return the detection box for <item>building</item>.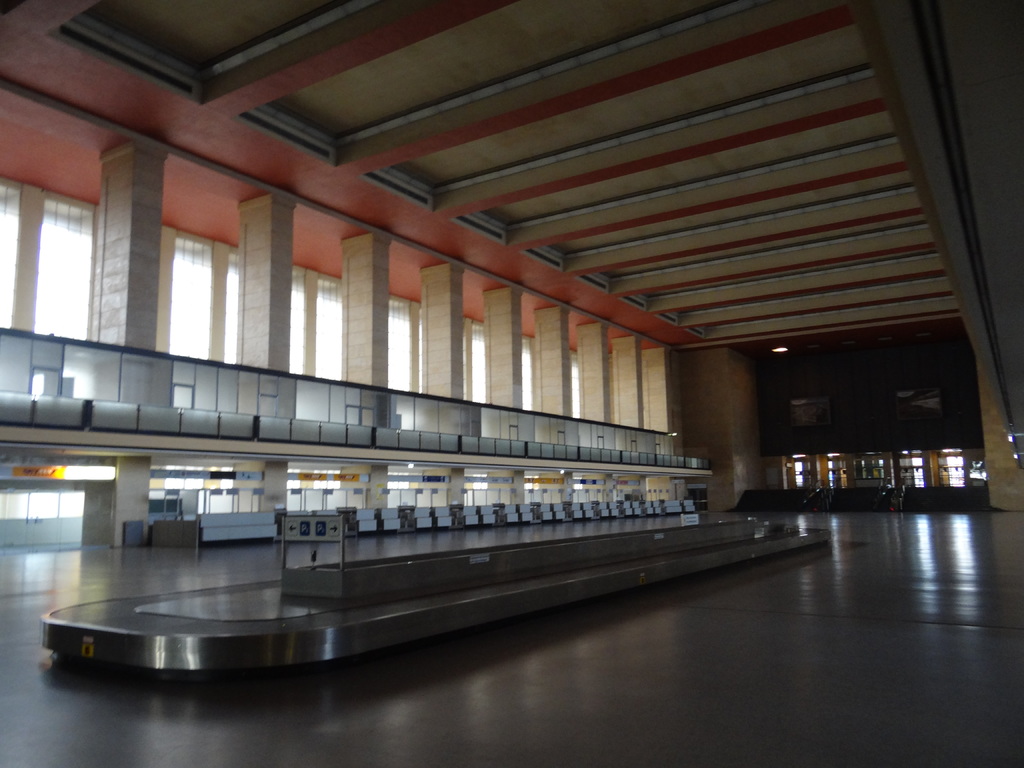
detection(0, 0, 1023, 767).
